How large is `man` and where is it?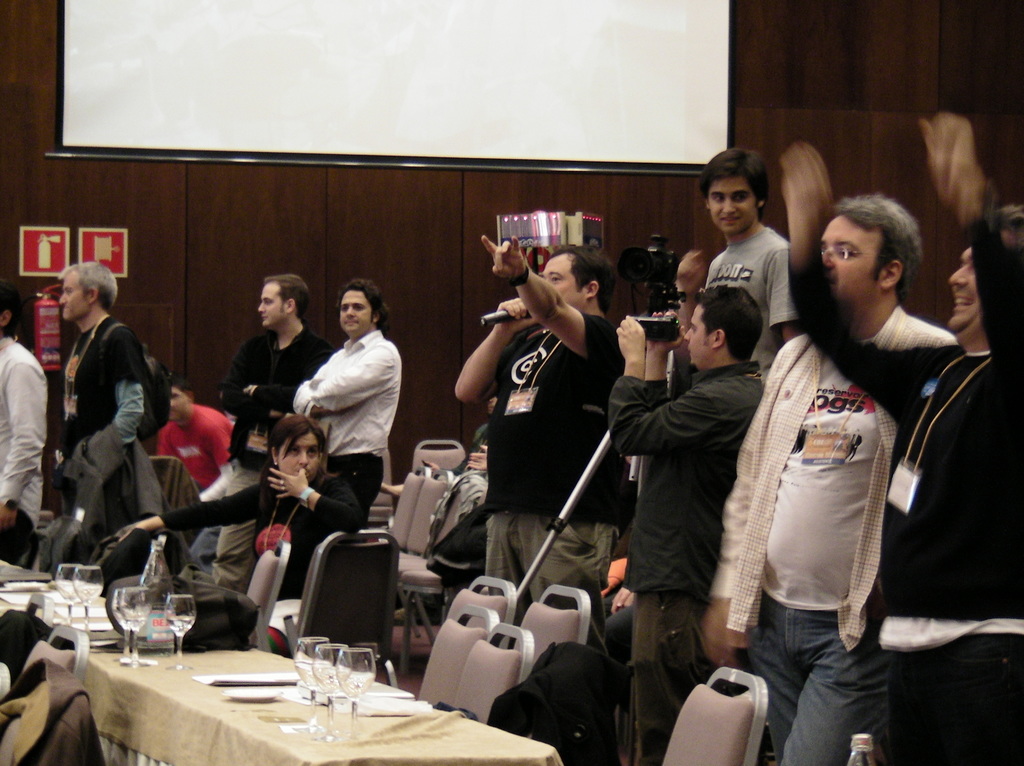
Bounding box: {"x1": 211, "y1": 276, "x2": 334, "y2": 594}.
